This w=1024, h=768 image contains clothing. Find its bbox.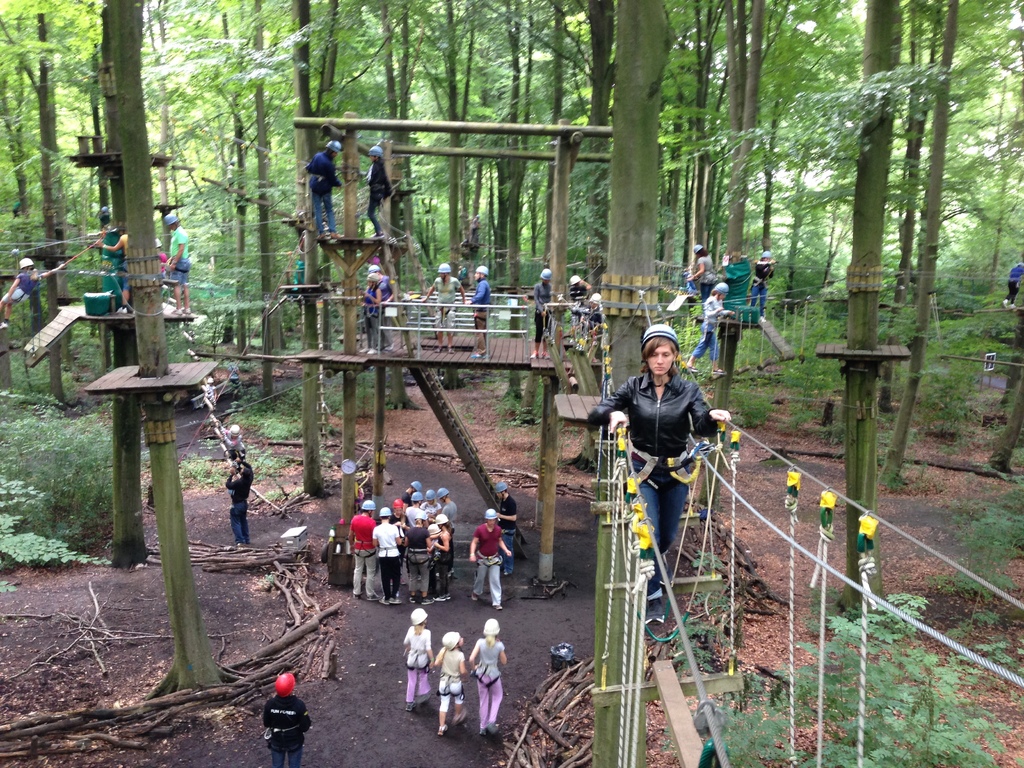
469 278 494 323.
